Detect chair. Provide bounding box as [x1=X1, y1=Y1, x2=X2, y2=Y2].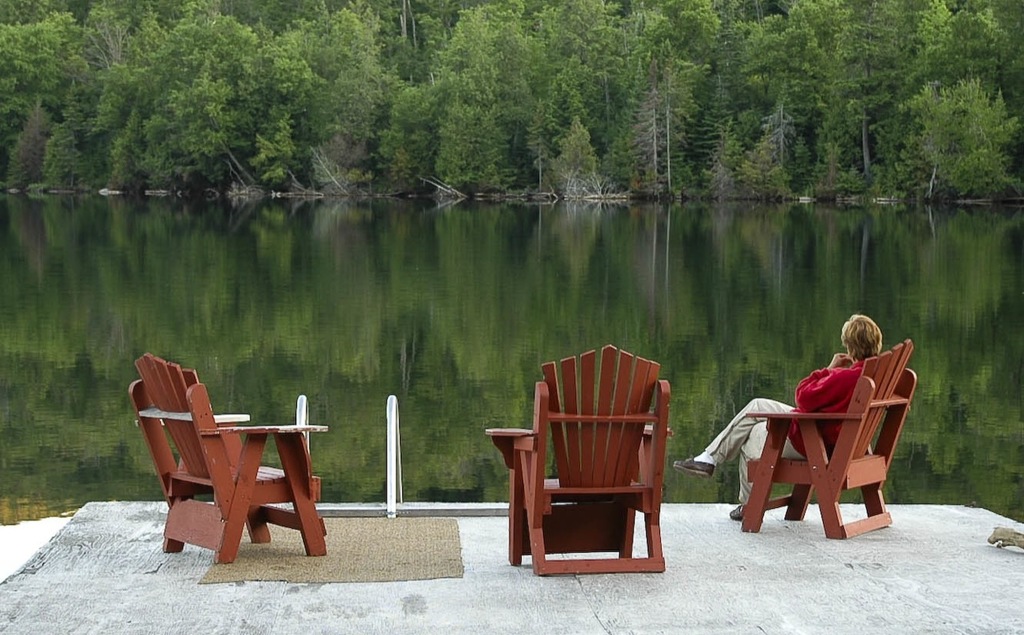
[x1=744, y1=336, x2=920, y2=542].
